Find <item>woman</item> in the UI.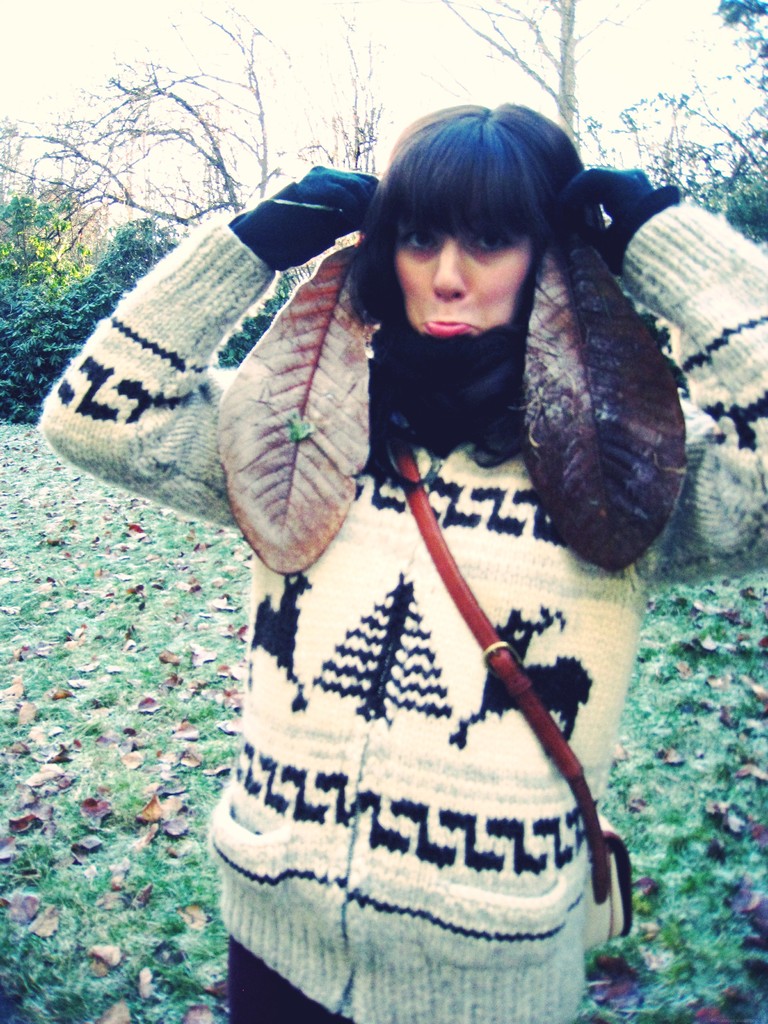
UI element at <region>39, 102, 767, 1023</region>.
